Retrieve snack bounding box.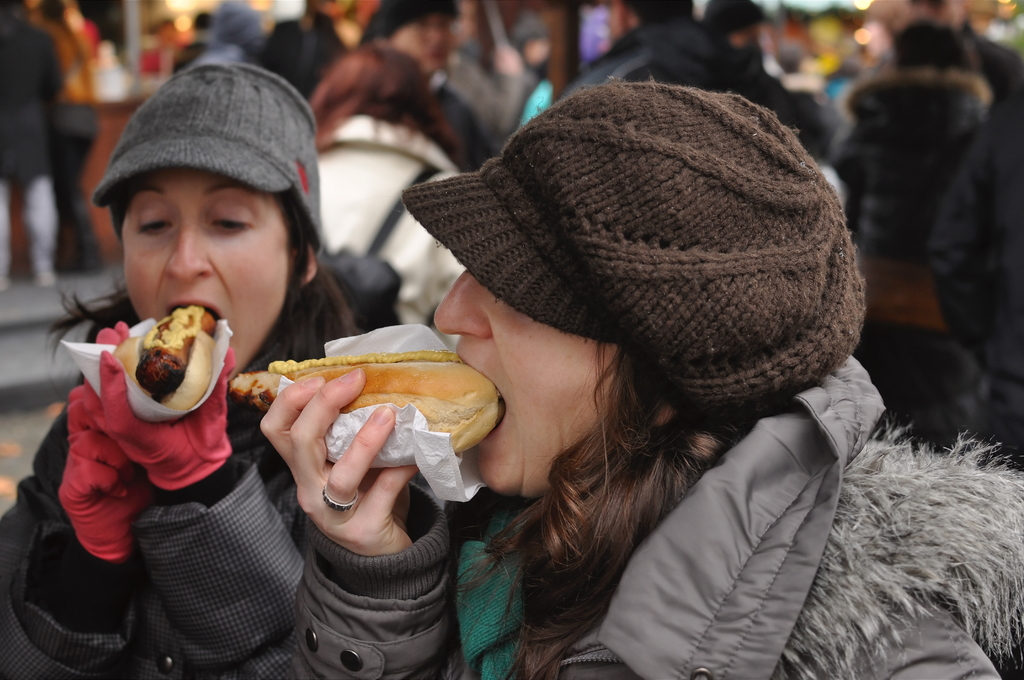
Bounding box: [260,339,499,480].
